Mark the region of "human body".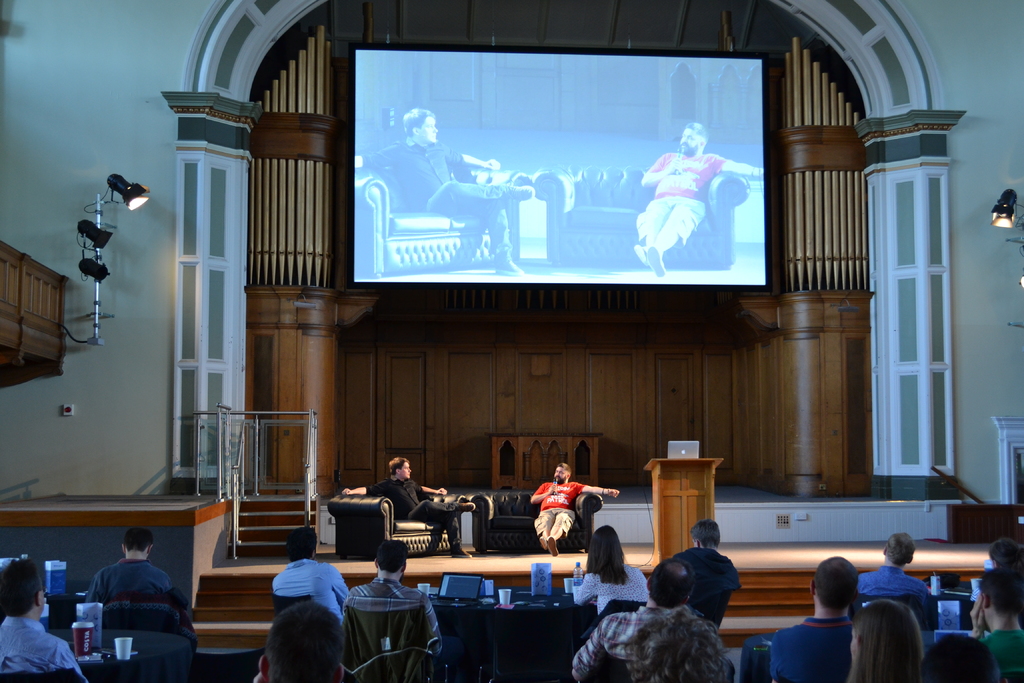
Region: select_region(342, 580, 441, 649).
